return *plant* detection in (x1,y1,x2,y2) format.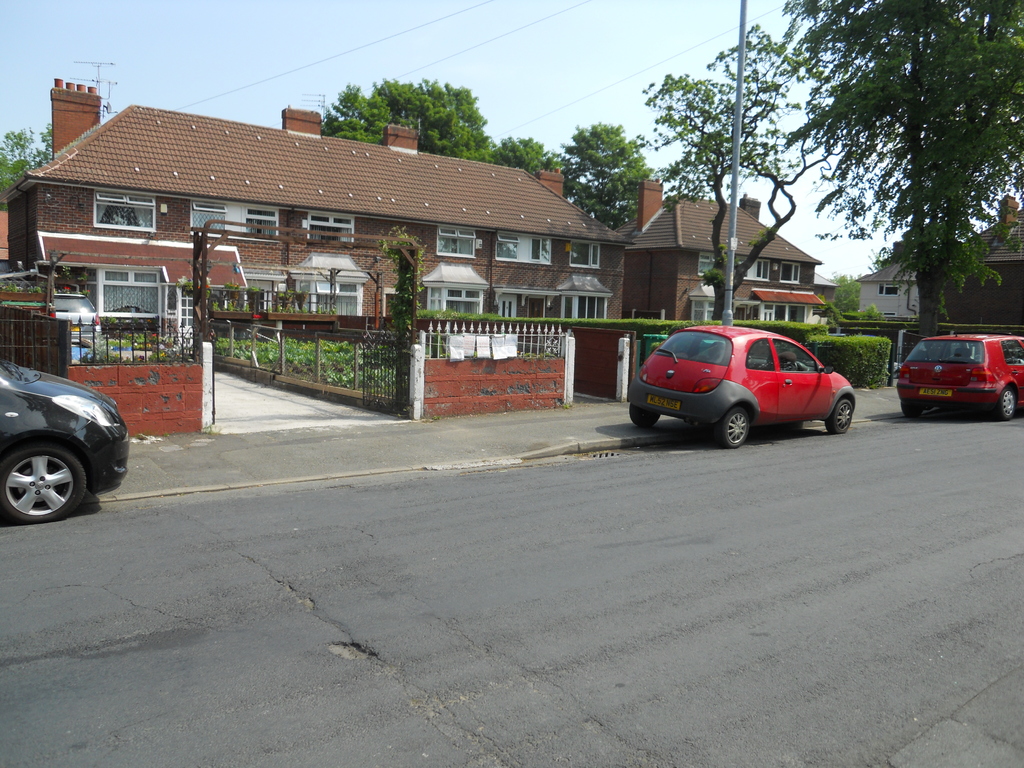
(252,311,263,321).
